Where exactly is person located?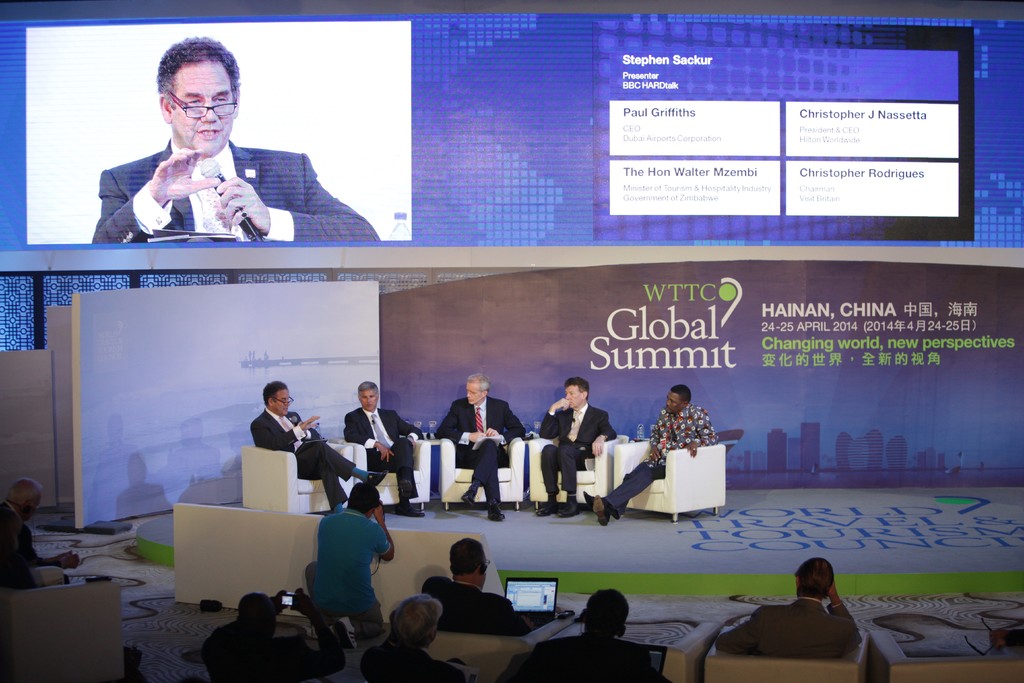
Its bounding box is x1=90, y1=59, x2=316, y2=253.
